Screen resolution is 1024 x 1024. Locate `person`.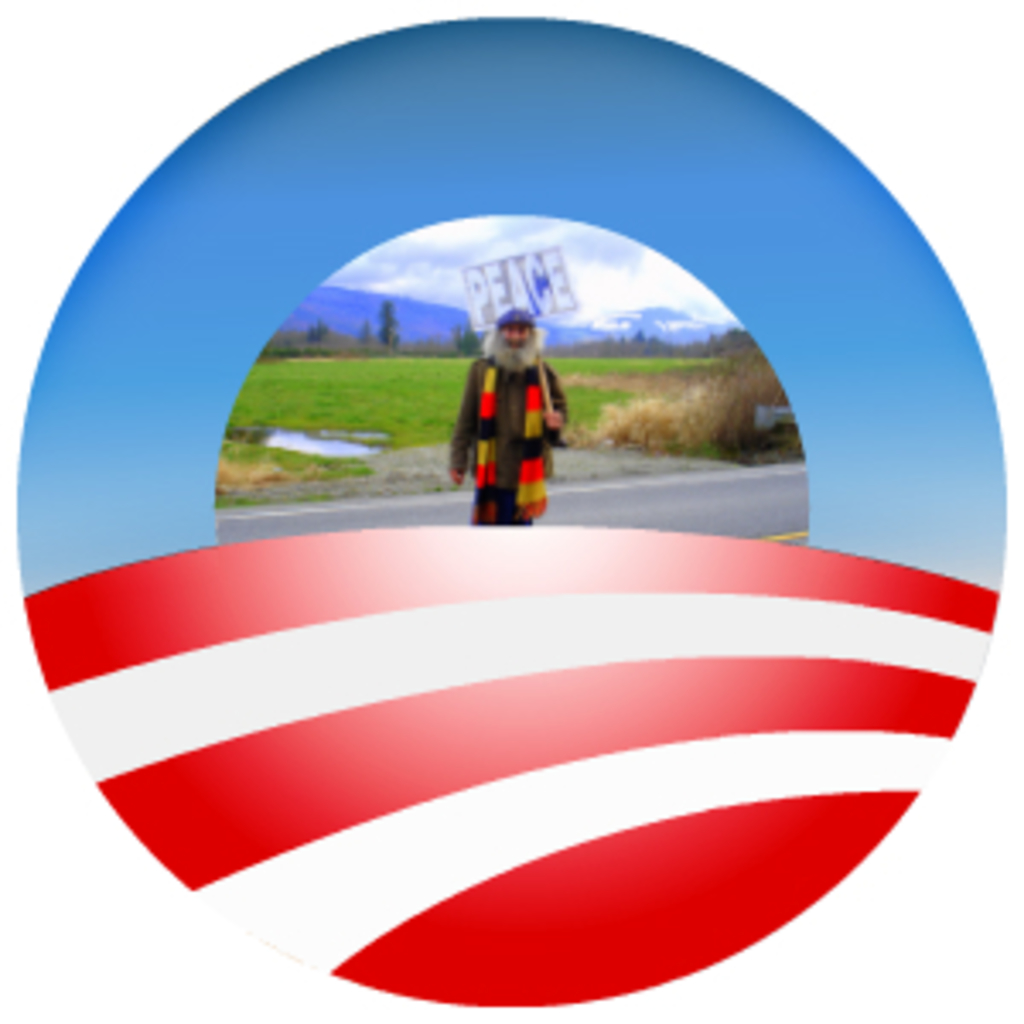
(451,314,570,522).
